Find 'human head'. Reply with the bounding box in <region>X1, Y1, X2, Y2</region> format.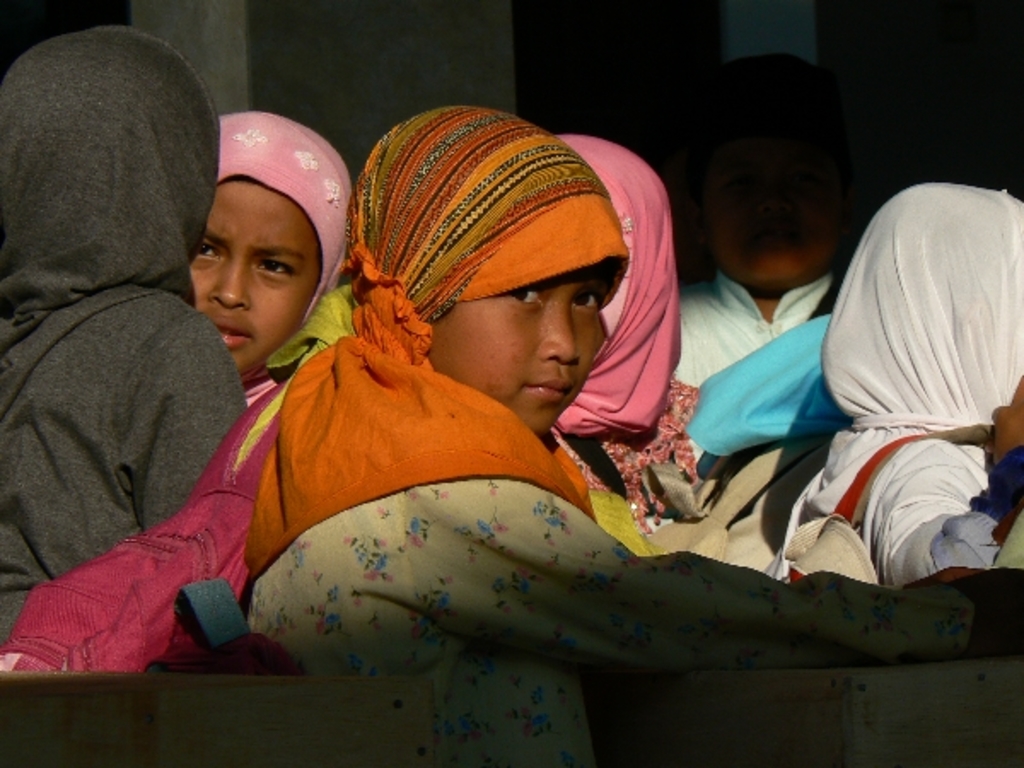
<region>654, 49, 855, 295</region>.
